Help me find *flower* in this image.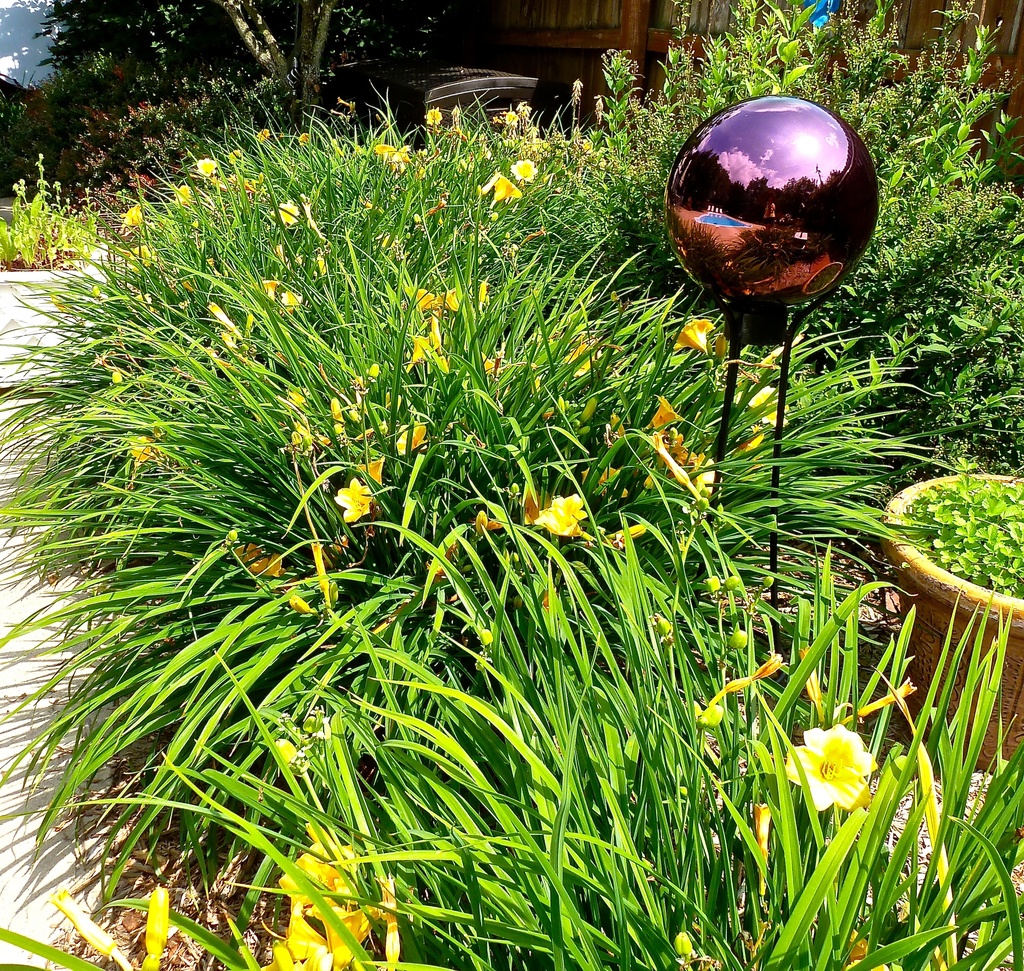
Found it: <box>276,289,307,309</box>.
